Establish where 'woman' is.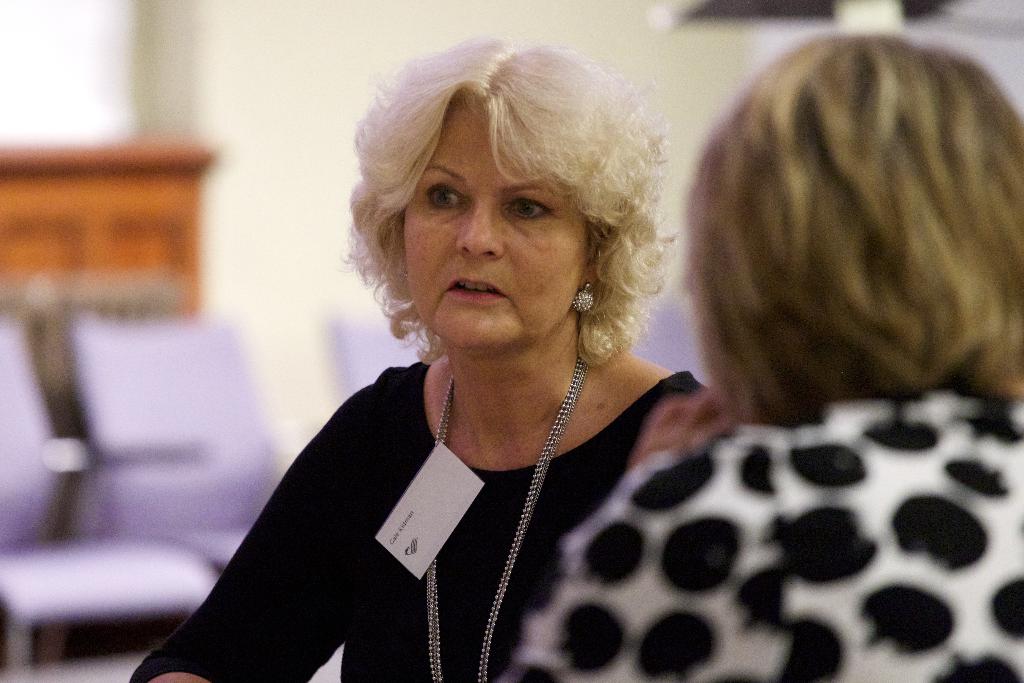
Established at bbox=[493, 31, 1023, 682].
